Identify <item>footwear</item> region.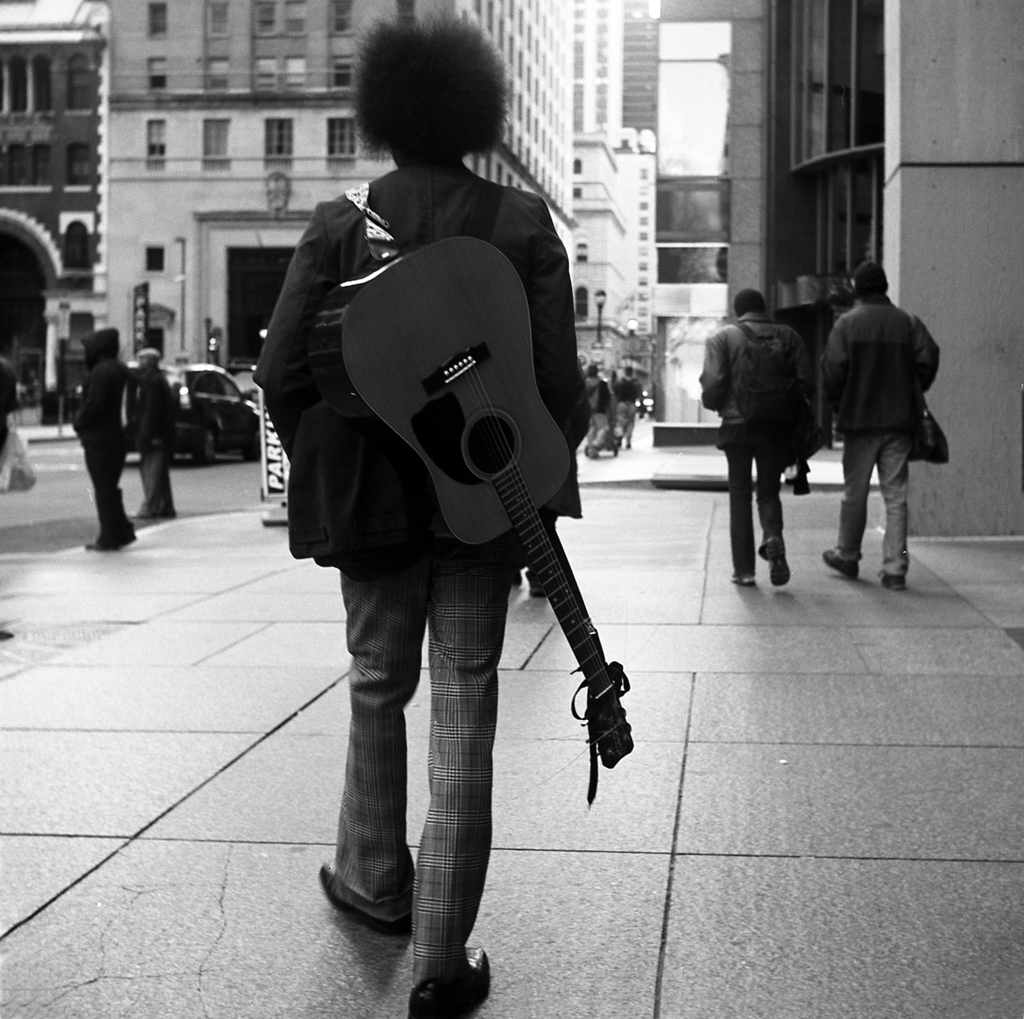
Region: detection(765, 534, 790, 586).
